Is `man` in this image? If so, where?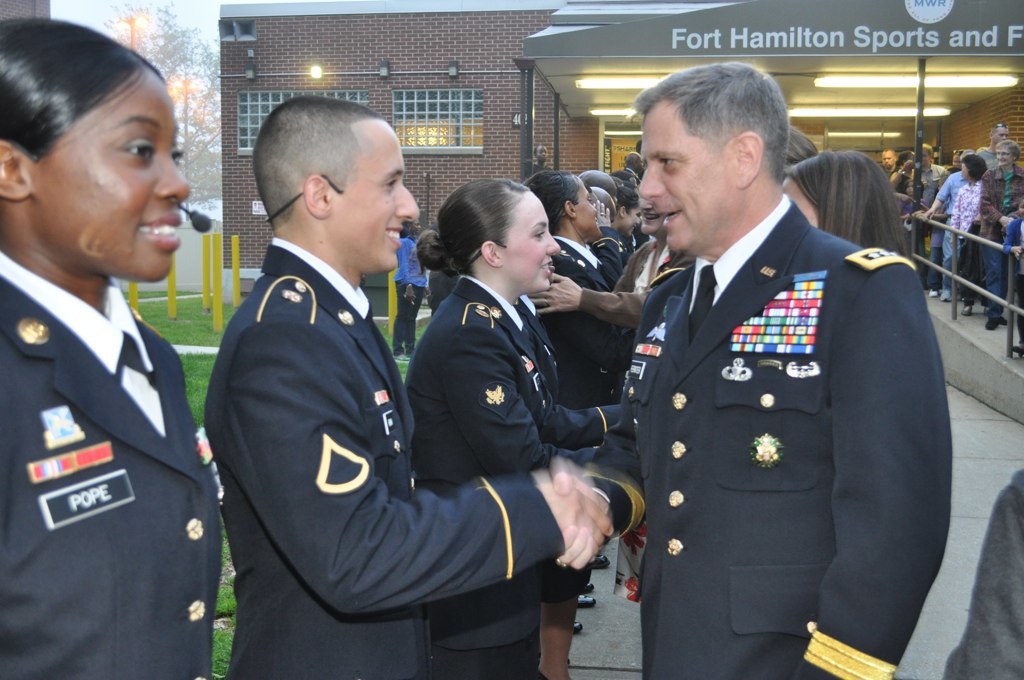
Yes, at 547 59 956 679.
